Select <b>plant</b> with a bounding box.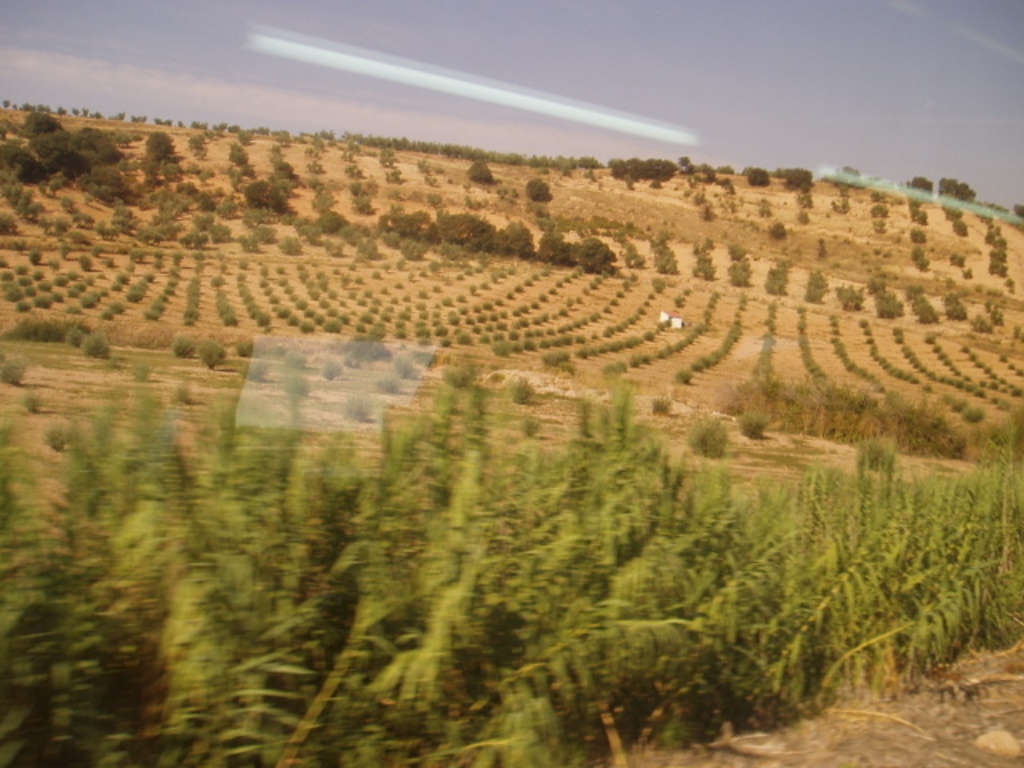
(left=394, top=362, right=411, bottom=382).
